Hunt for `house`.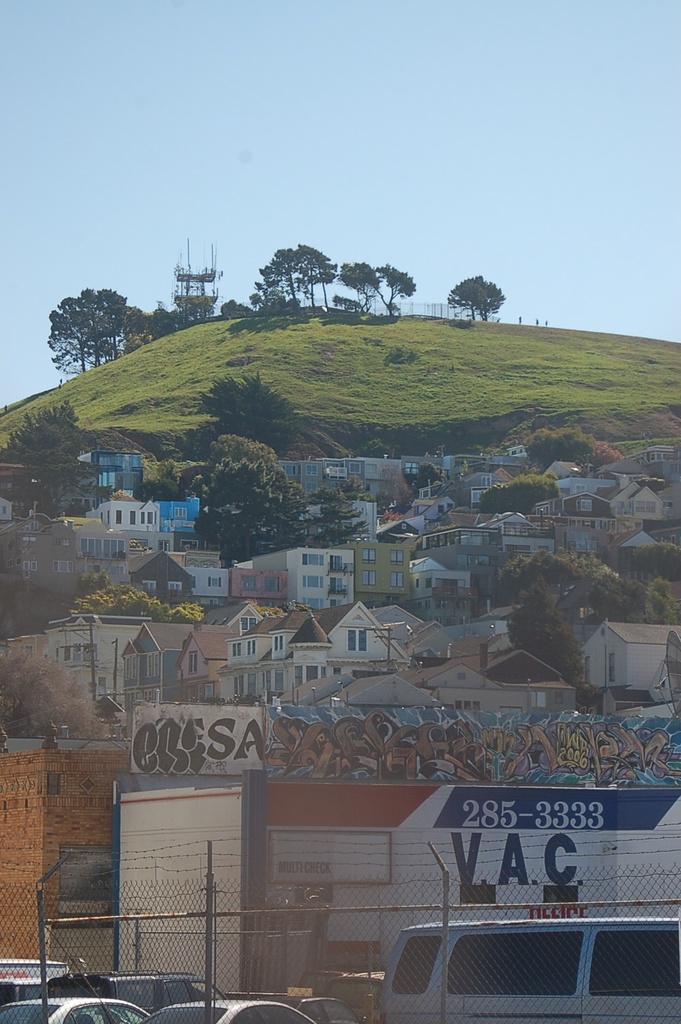
Hunted down at [left=577, top=619, right=667, bottom=707].
